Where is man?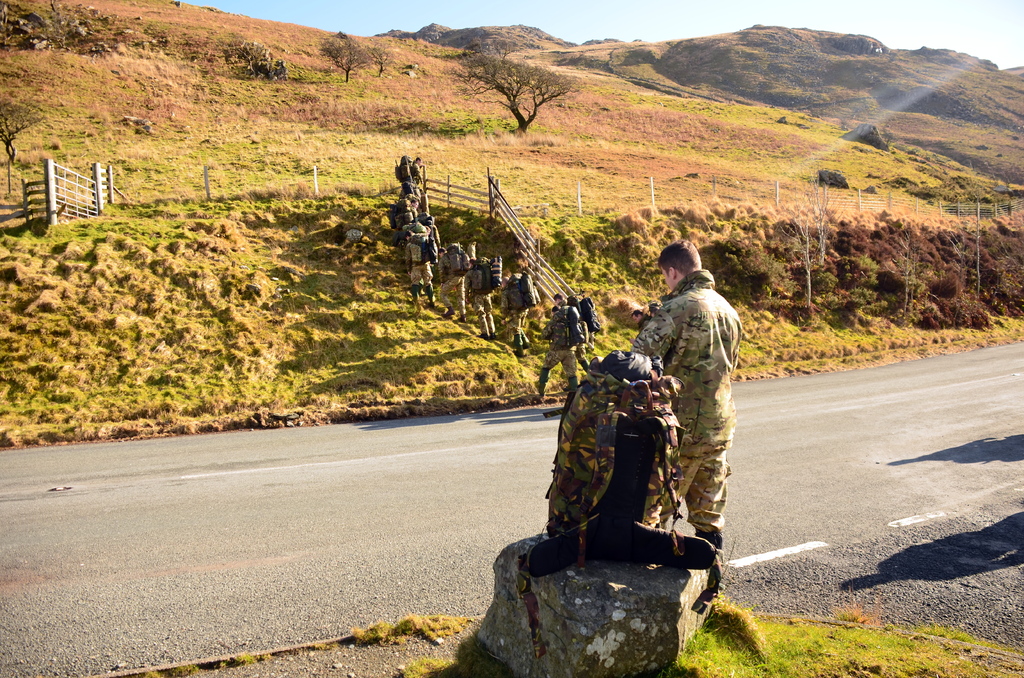
{"left": 395, "top": 156, "right": 426, "bottom": 188}.
